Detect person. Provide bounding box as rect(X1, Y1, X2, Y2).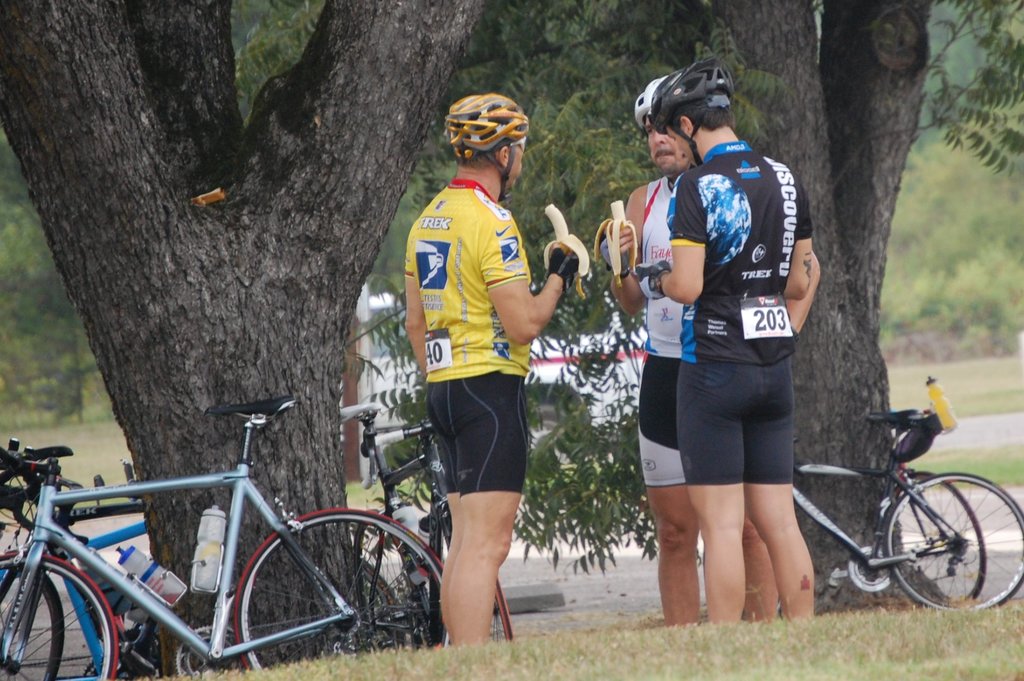
rect(598, 67, 821, 616).
